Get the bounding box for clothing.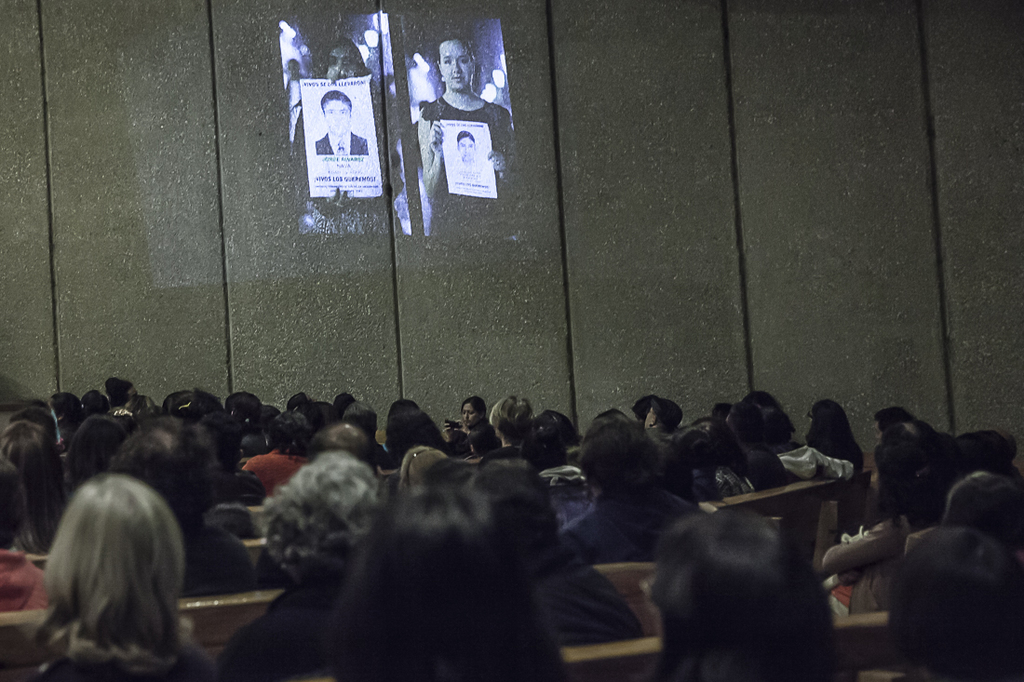
l=317, t=130, r=367, b=156.
